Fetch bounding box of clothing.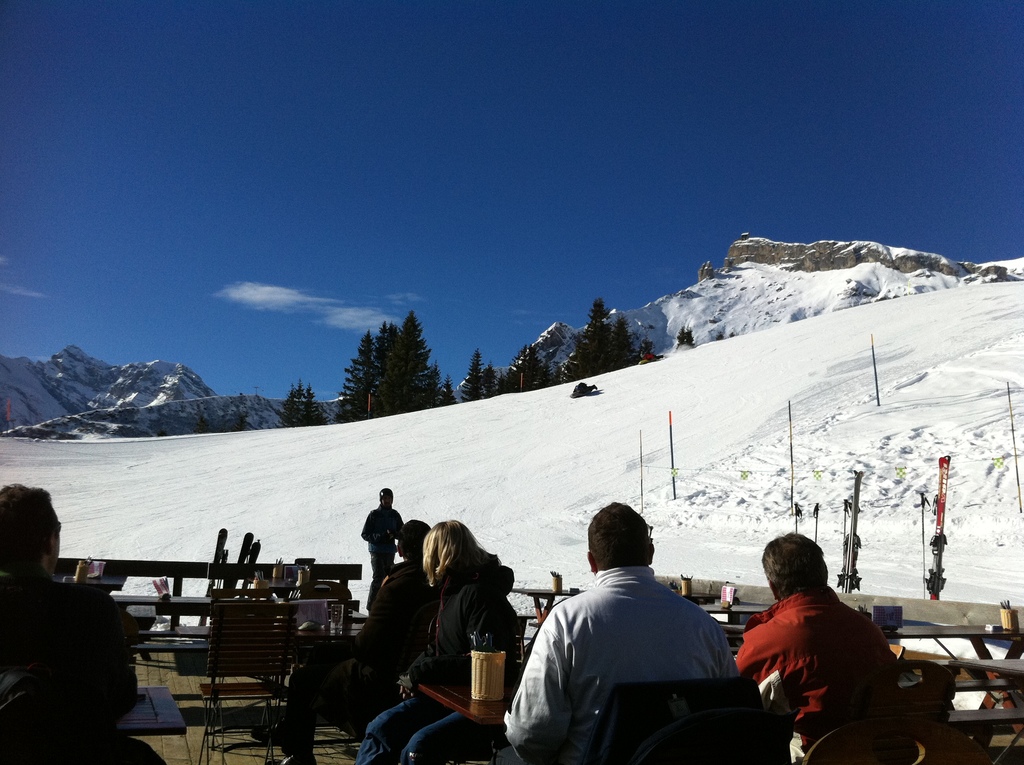
Bbox: (521,552,774,756).
